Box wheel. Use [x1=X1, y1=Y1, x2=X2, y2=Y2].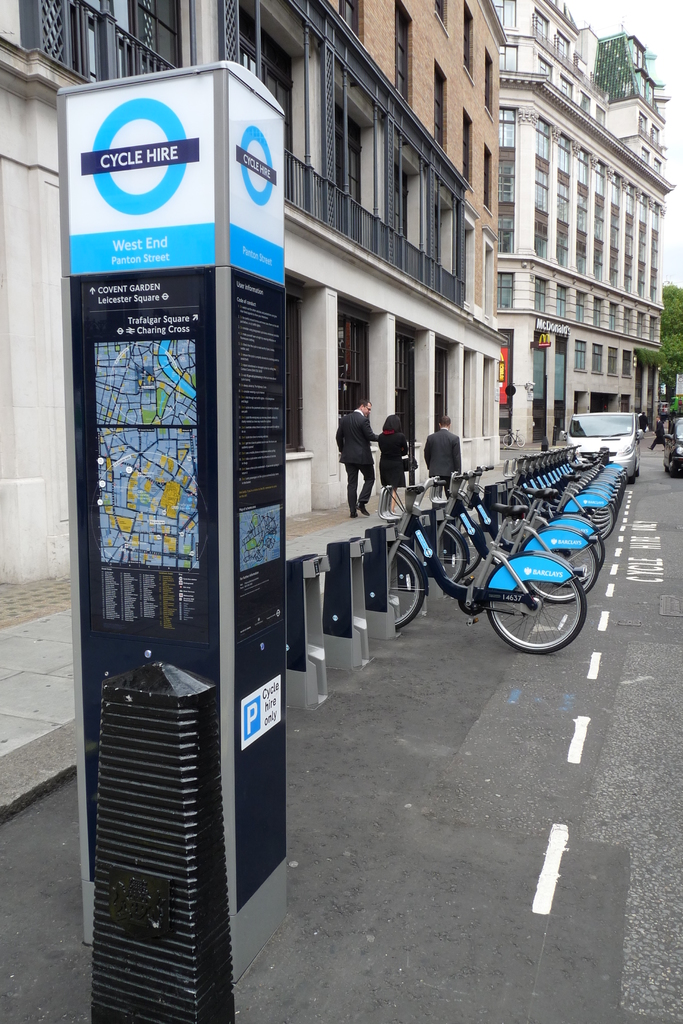
[x1=520, y1=544, x2=595, y2=602].
